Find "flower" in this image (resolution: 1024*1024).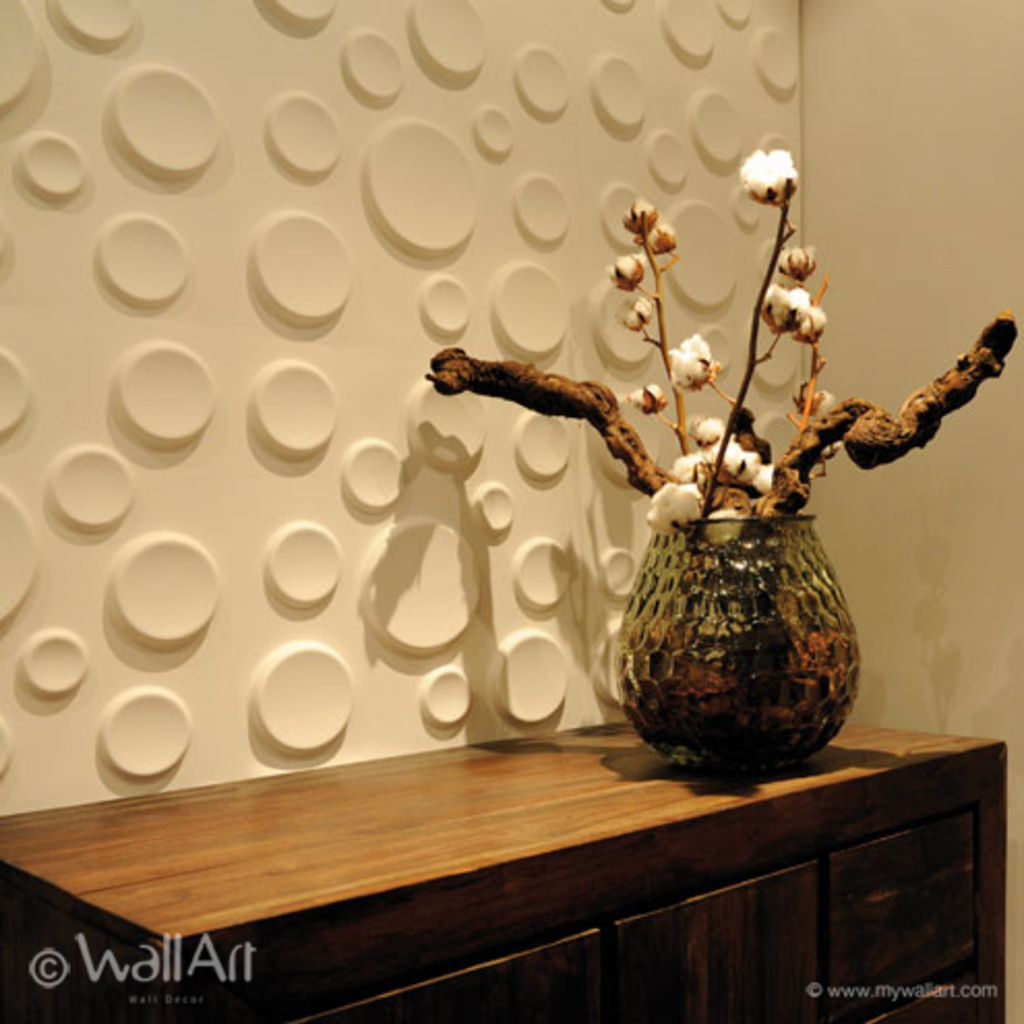
741, 149, 794, 199.
